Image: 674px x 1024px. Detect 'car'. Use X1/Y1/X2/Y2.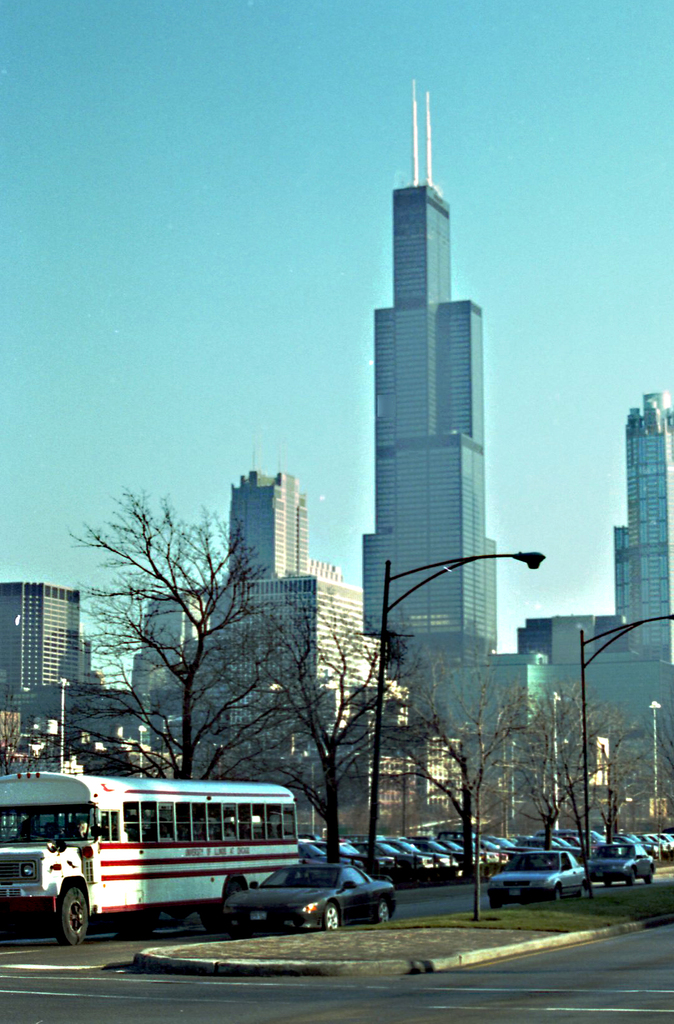
221/865/399/932.
